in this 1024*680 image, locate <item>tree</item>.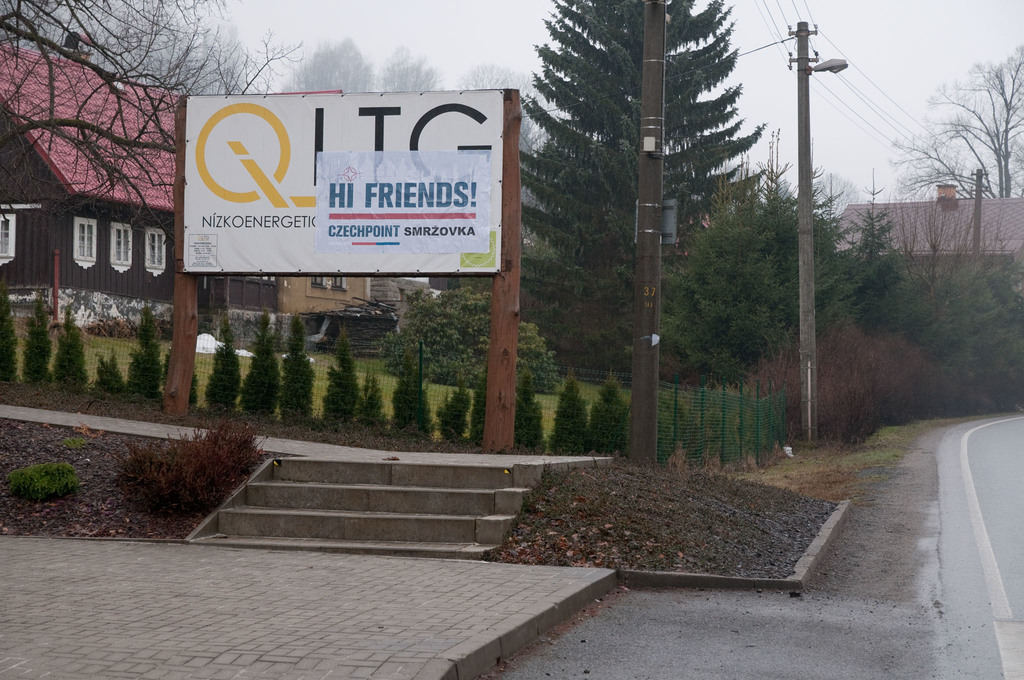
Bounding box: (left=461, top=60, right=541, bottom=161).
